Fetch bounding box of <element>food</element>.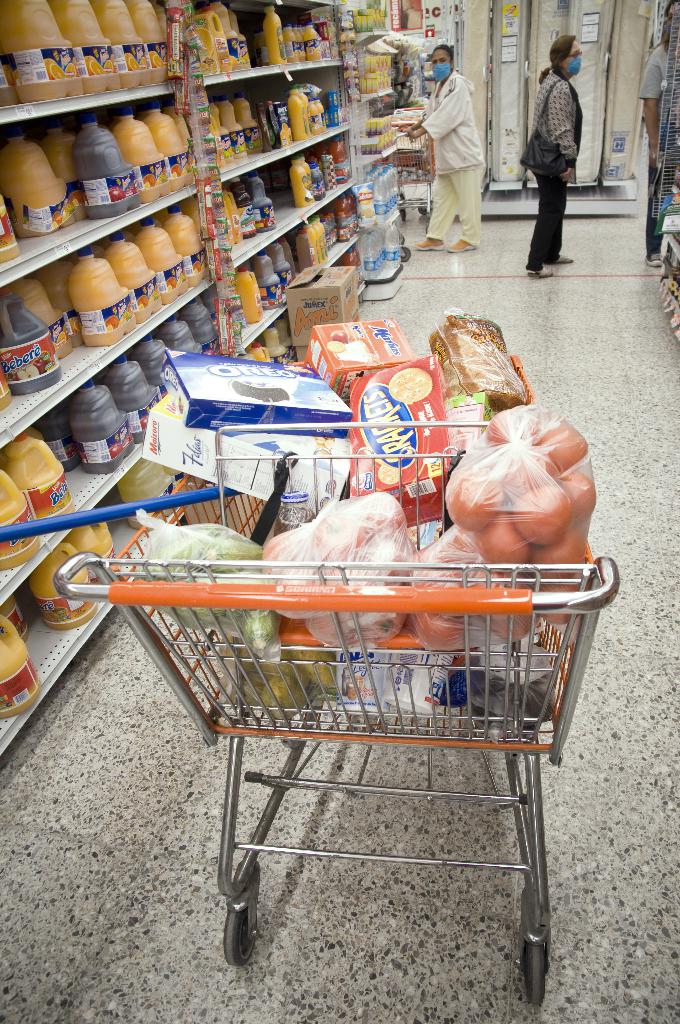
Bbox: [138, 412, 149, 430].
